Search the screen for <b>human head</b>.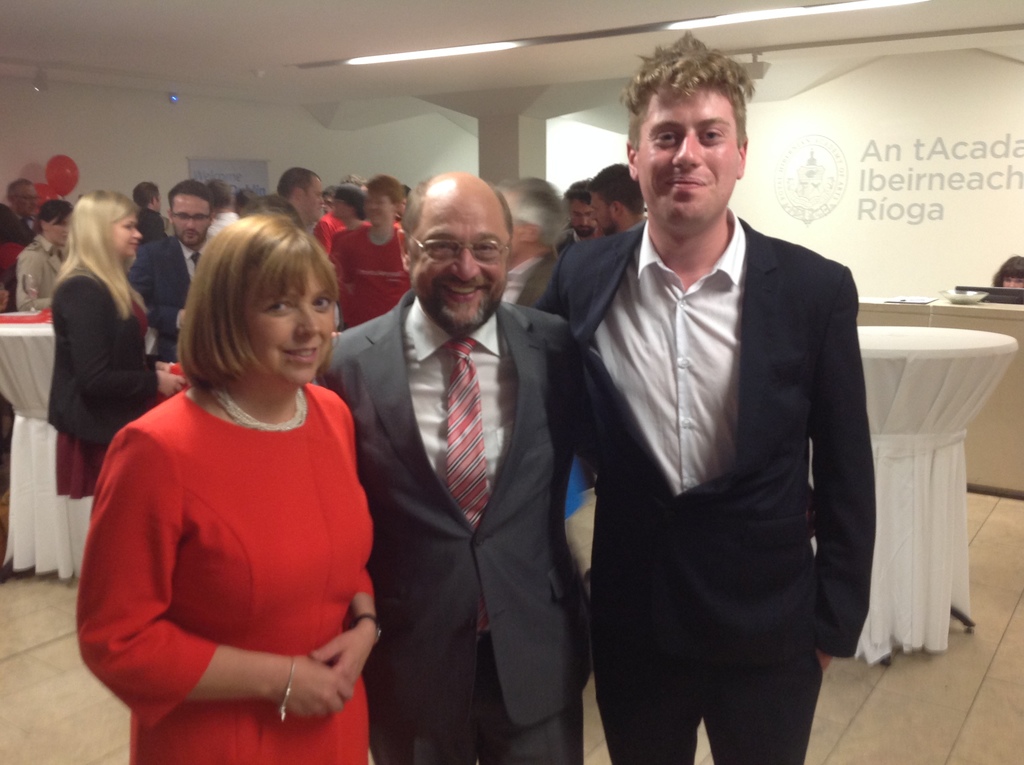
Found at region(394, 167, 512, 337).
